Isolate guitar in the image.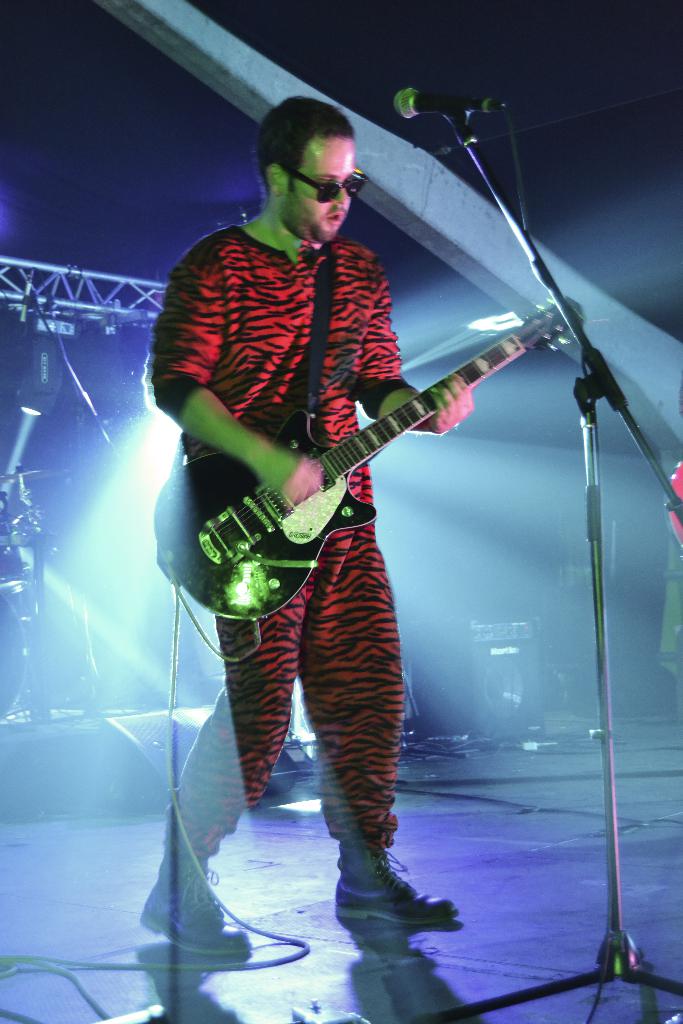
Isolated region: box=[148, 297, 589, 626].
